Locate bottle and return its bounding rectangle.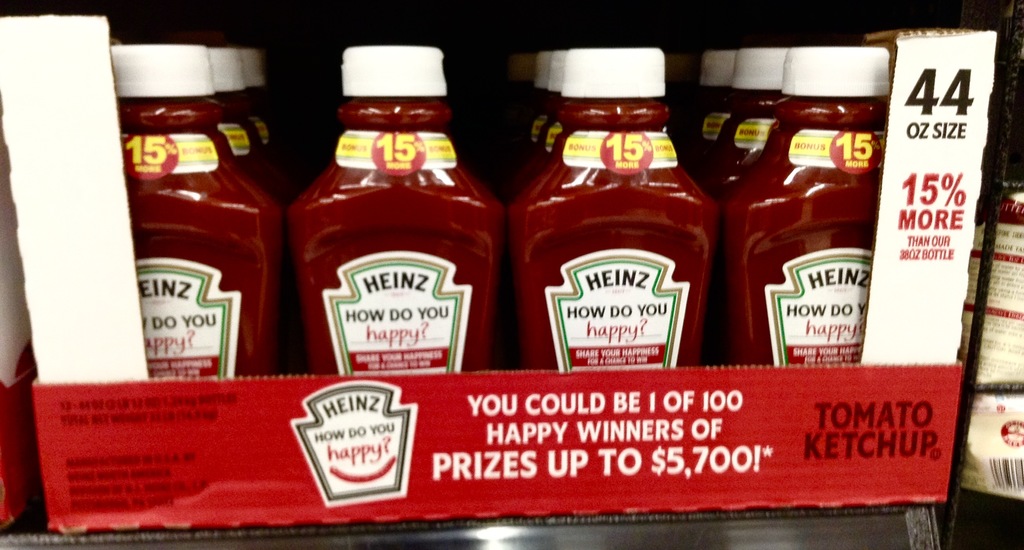
locate(691, 41, 740, 172).
